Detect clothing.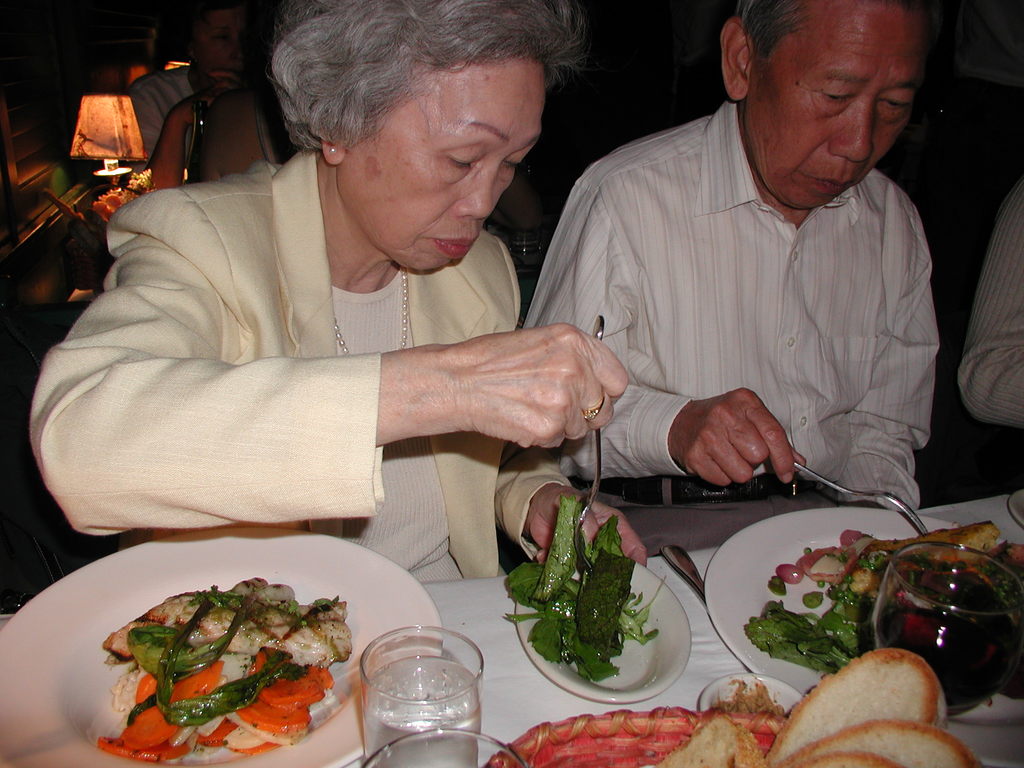
Detected at l=962, t=175, r=1023, b=435.
